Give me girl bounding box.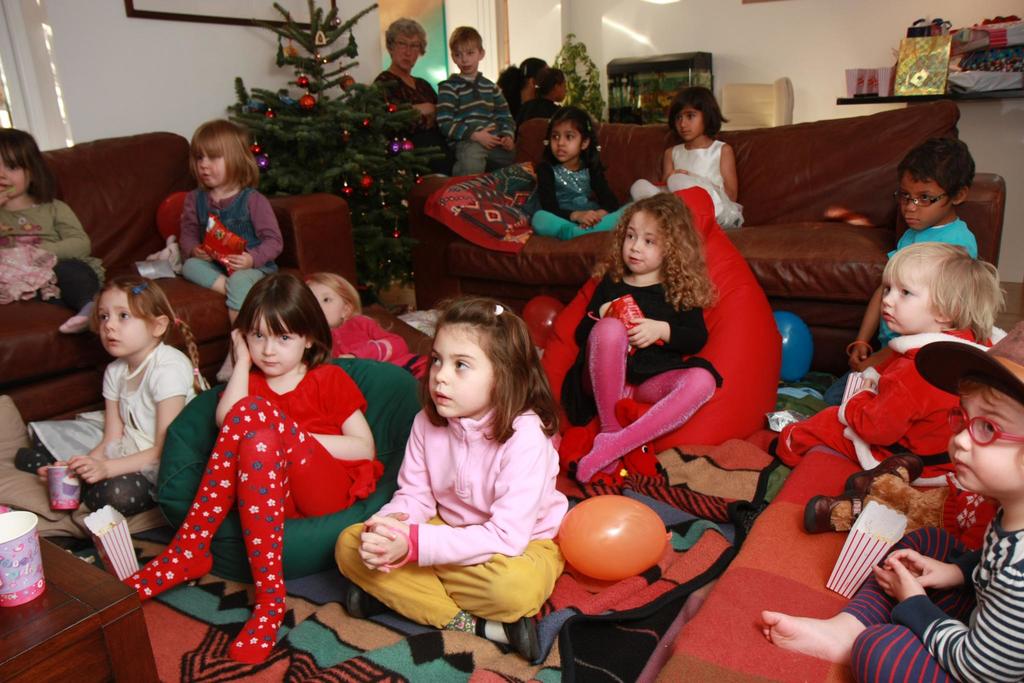
x1=175, y1=122, x2=281, y2=375.
